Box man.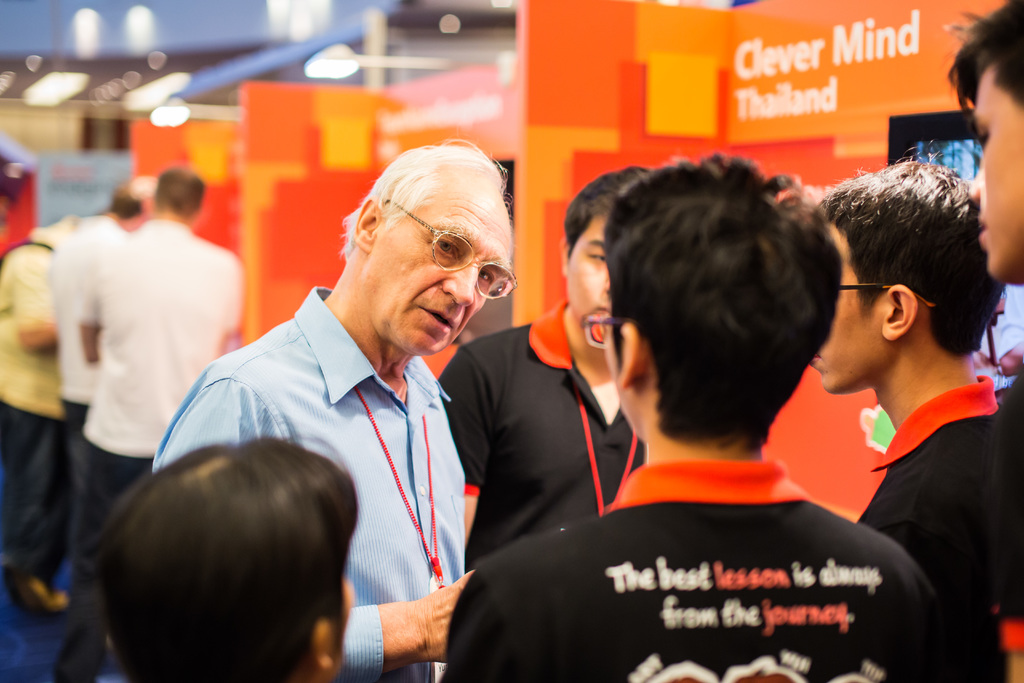
448, 142, 958, 682.
